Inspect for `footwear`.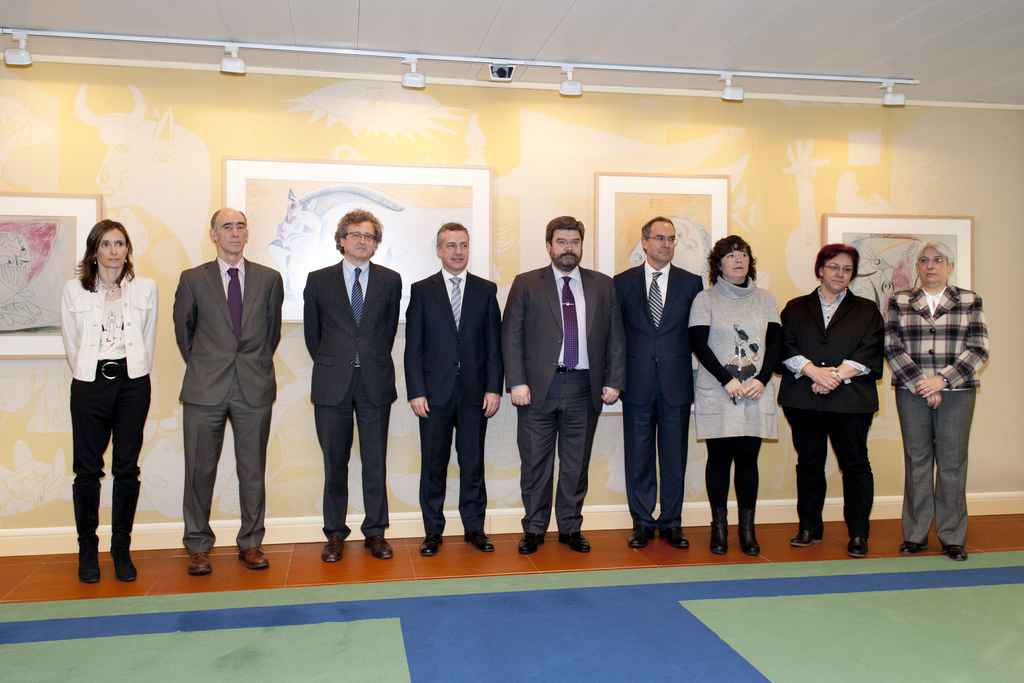
Inspection: select_region(83, 553, 100, 584).
